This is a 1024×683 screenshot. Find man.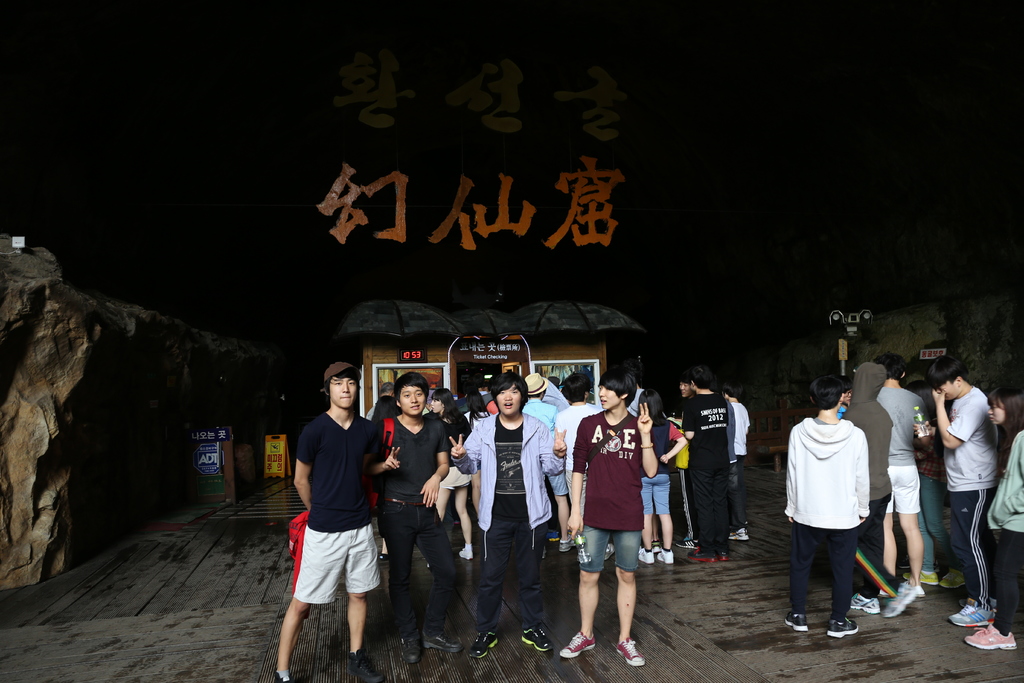
Bounding box: select_region(374, 375, 451, 664).
